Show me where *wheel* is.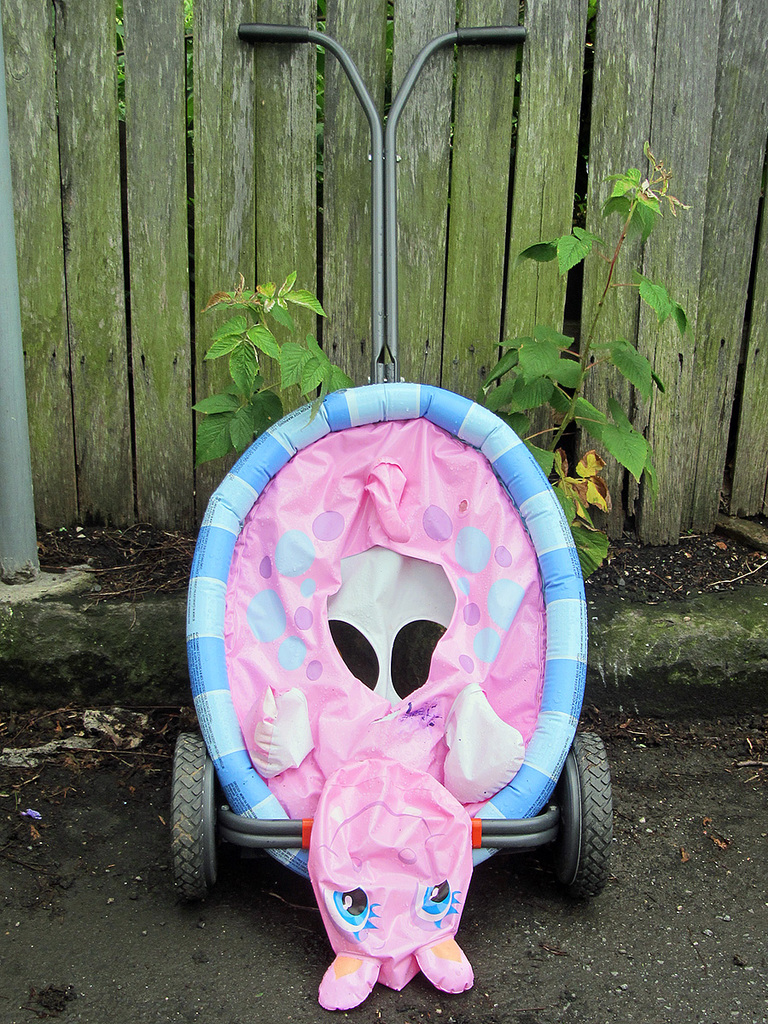
*wheel* is at <region>168, 753, 244, 890</region>.
